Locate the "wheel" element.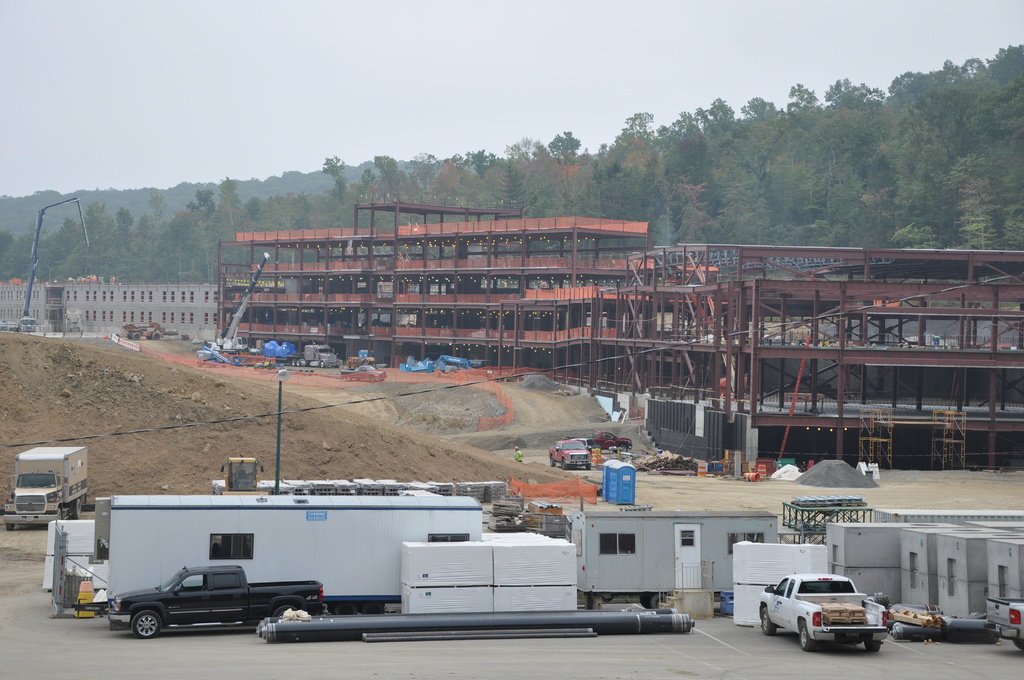
Element bbox: rect(639, 591, 650, 611).
